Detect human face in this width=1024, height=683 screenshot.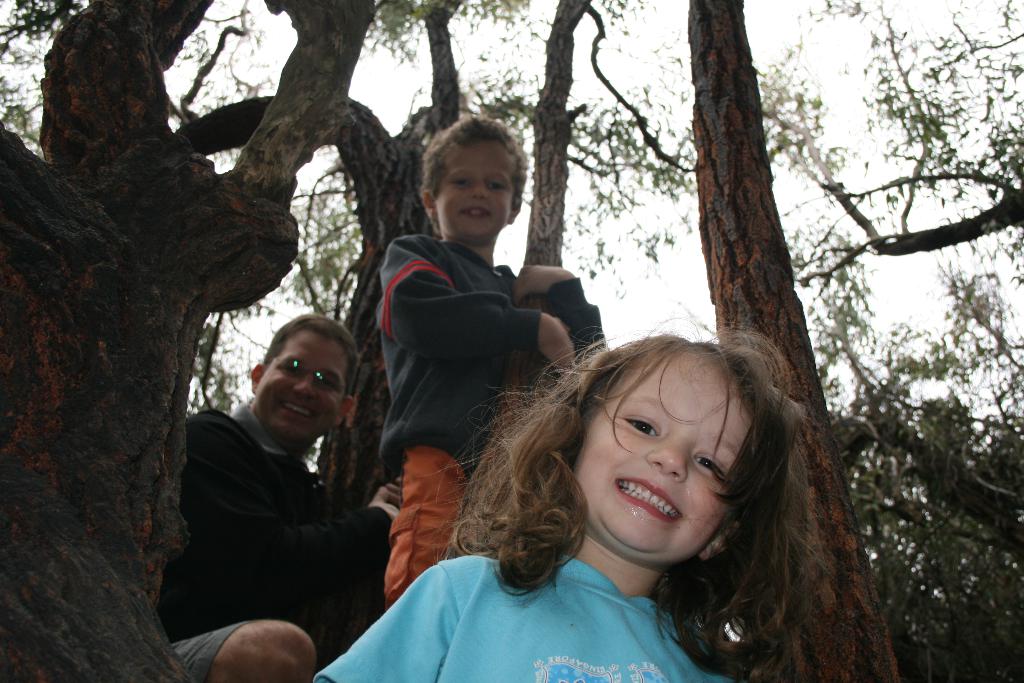
Detection: x1=574 y1=347 x2=756 y2=562.
